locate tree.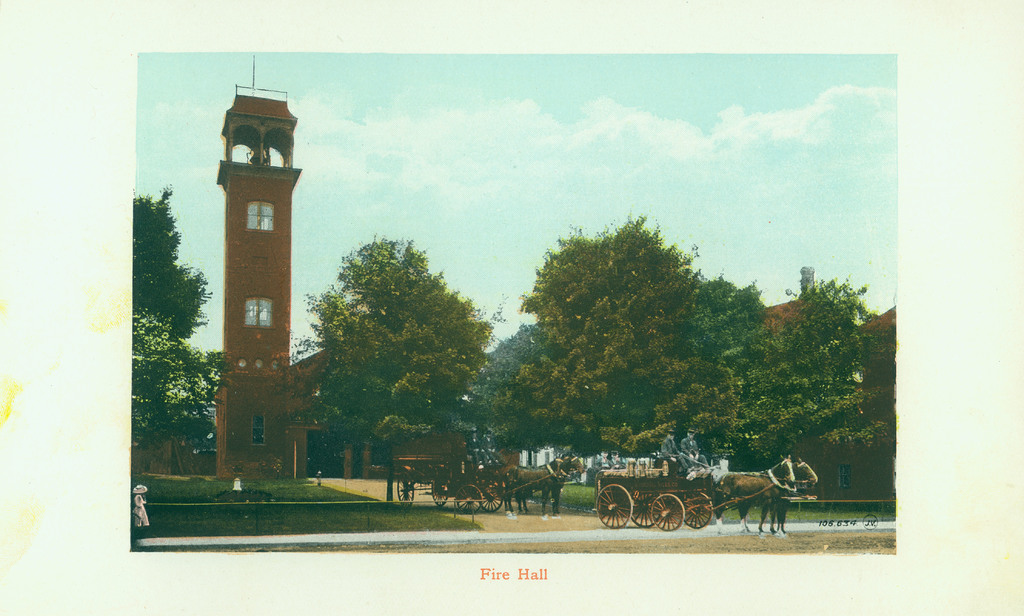
Bounding box: [left=163, top=344, right=225, bottom=434].
